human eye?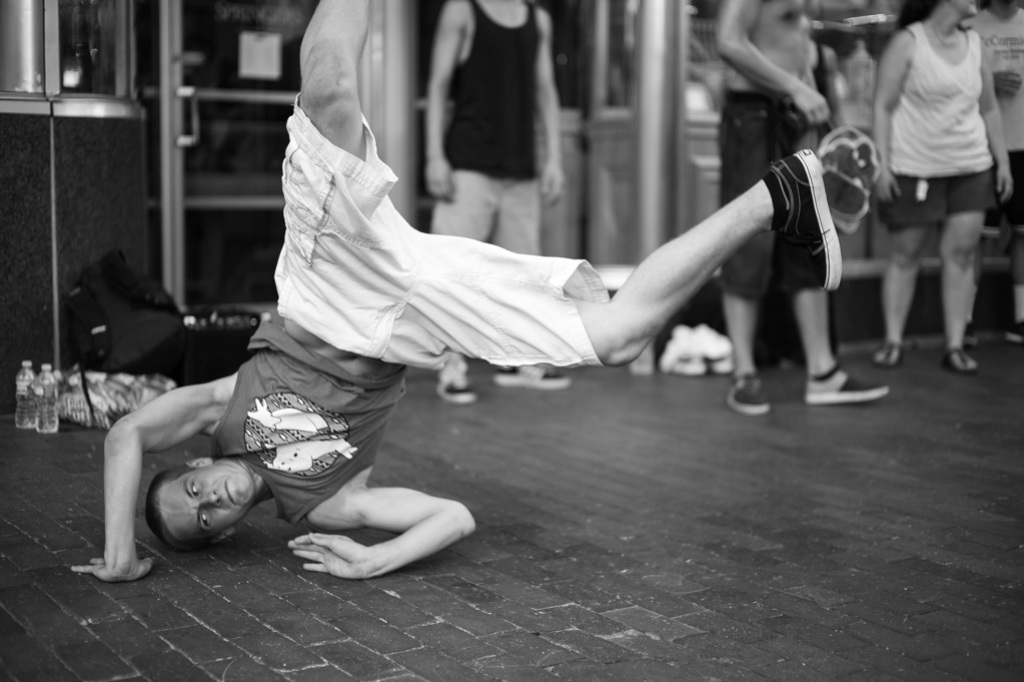
201,513,209,530
